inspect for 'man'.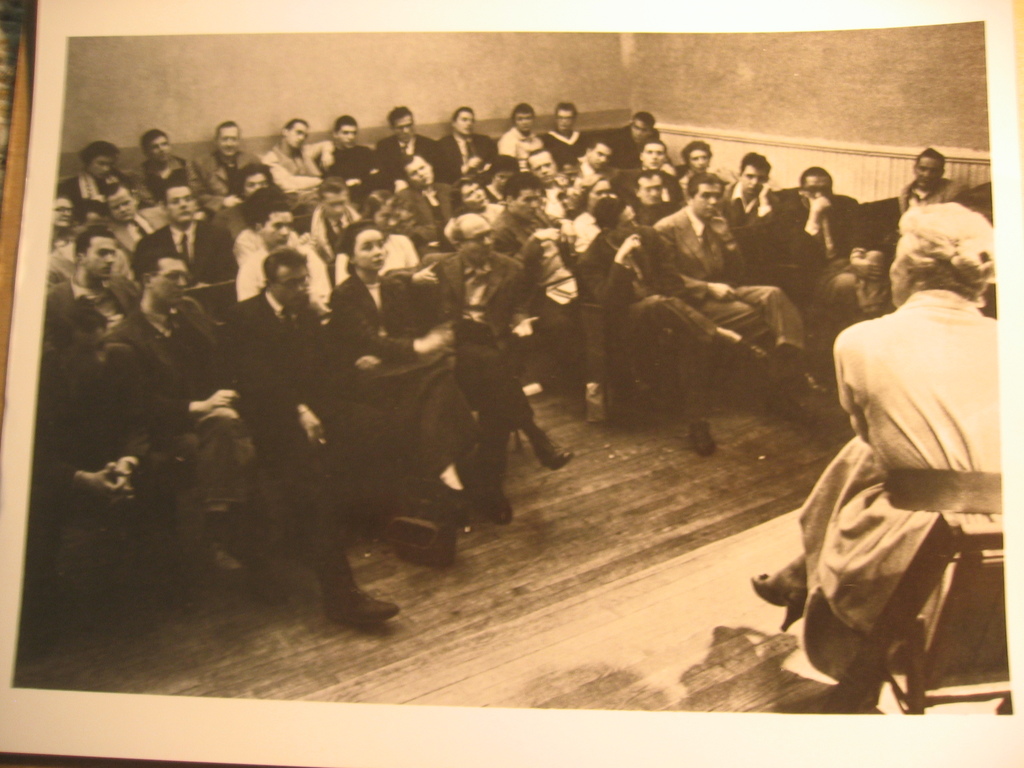
Inspection: <box>205,159,272,270</box>.
